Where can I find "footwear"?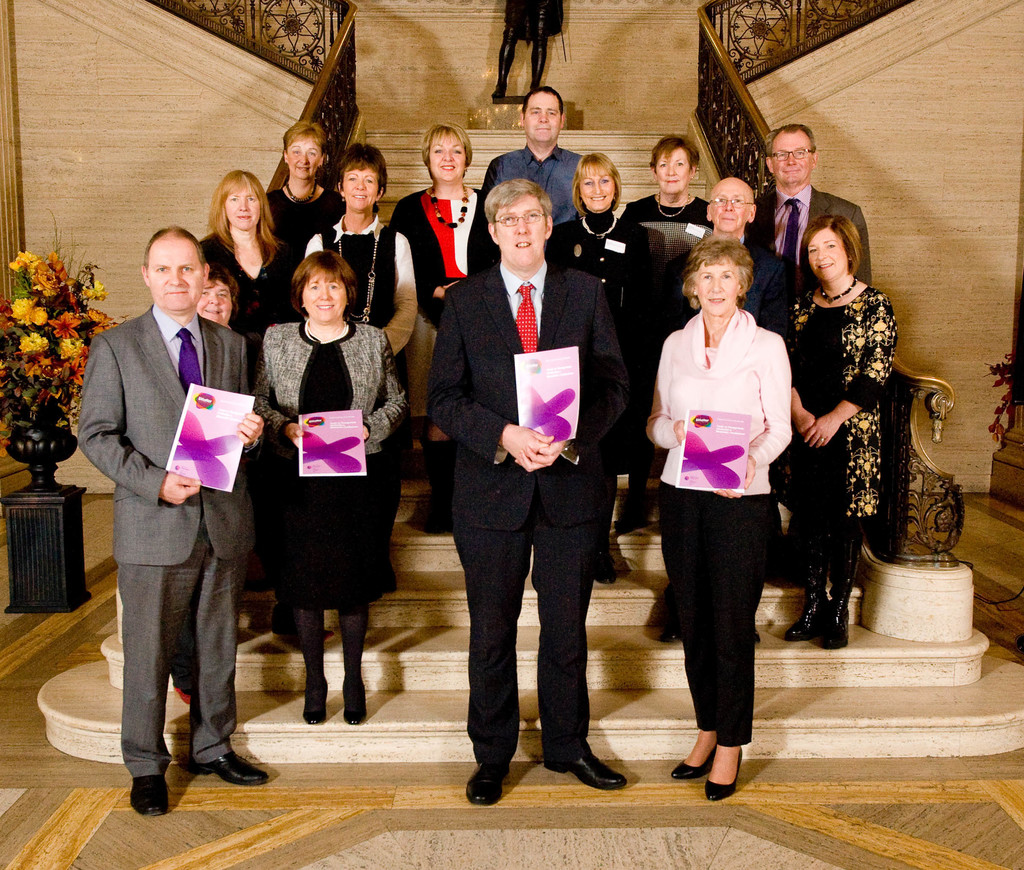
You can find it at <box>342,667,370,727</box>.
